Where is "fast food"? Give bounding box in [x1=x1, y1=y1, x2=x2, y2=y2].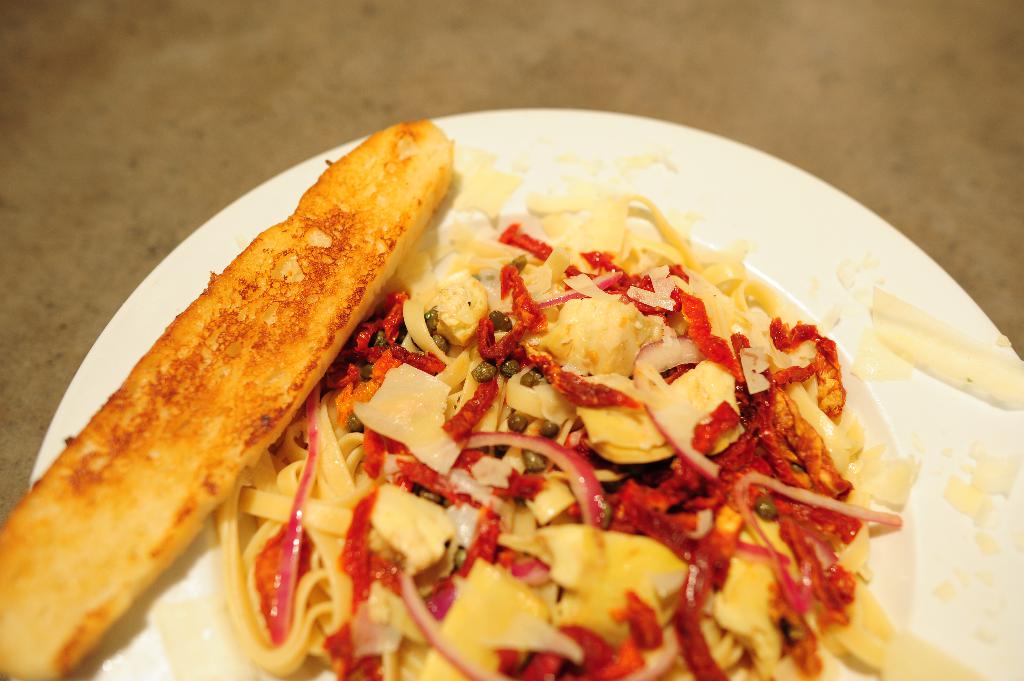
[x1=188, y1=168, x2=1023, y2=680].
